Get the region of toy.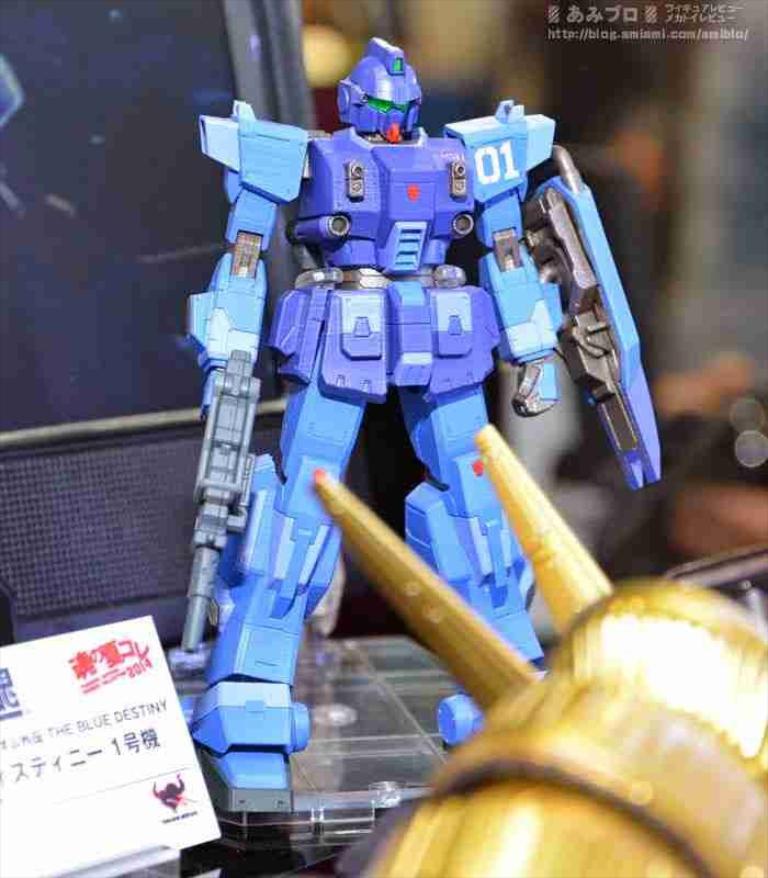
detection(166, 25, 677, 826).
